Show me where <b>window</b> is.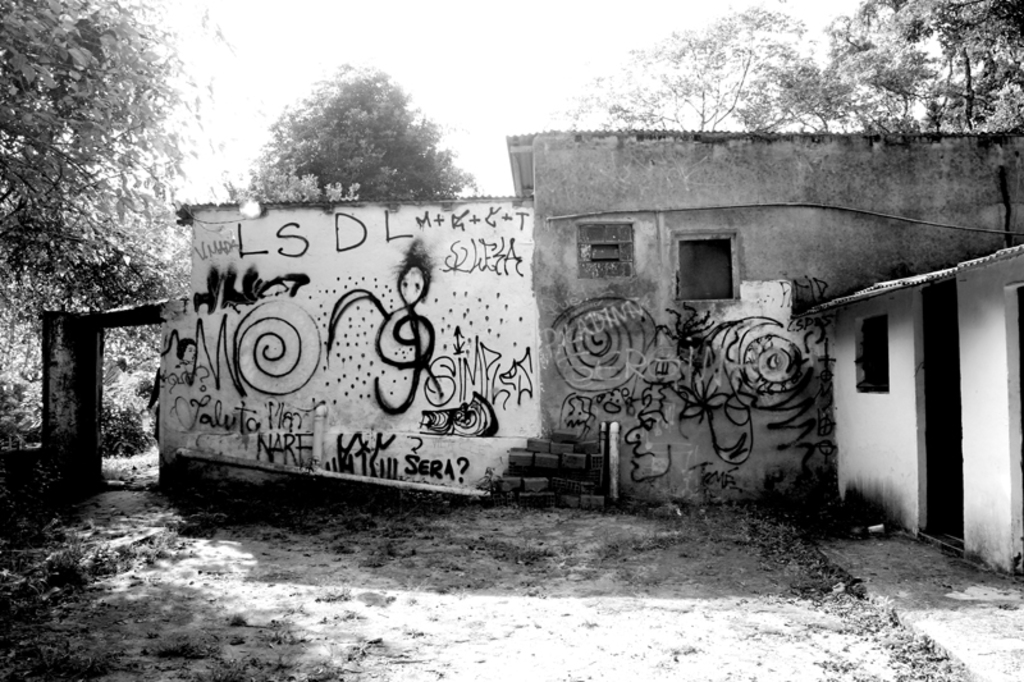
<b>window</b> is at l=847, t=315, r=888, b=394.
